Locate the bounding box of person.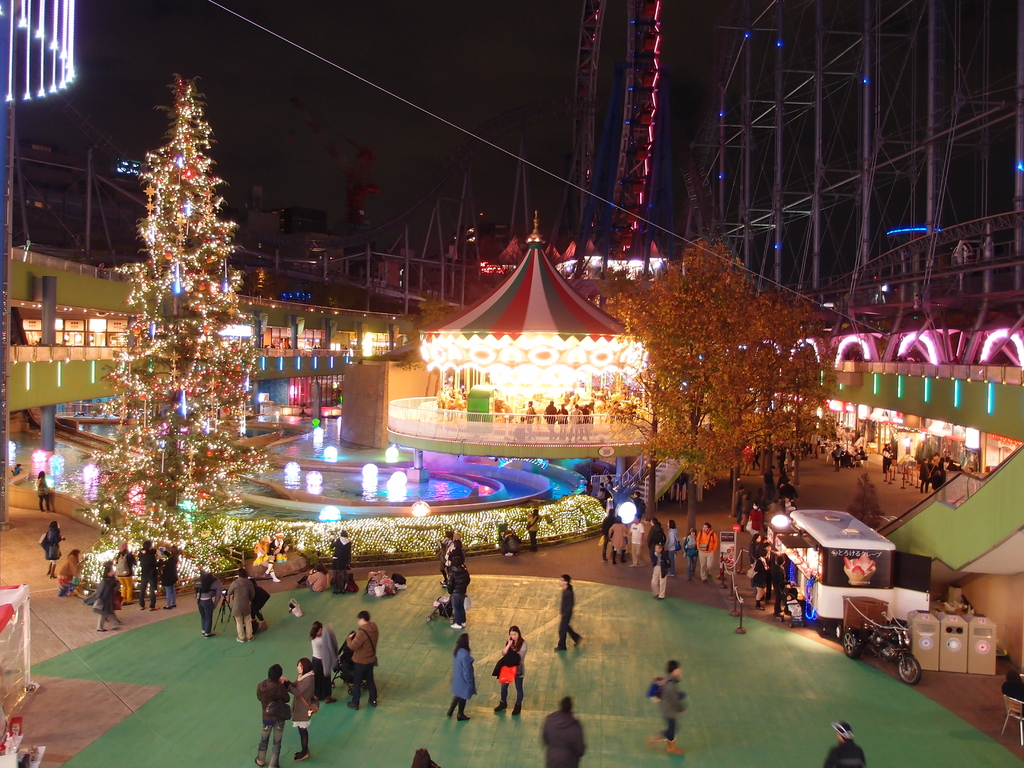
Bounding box: left=543, top=398, right=557, bottom=443.
